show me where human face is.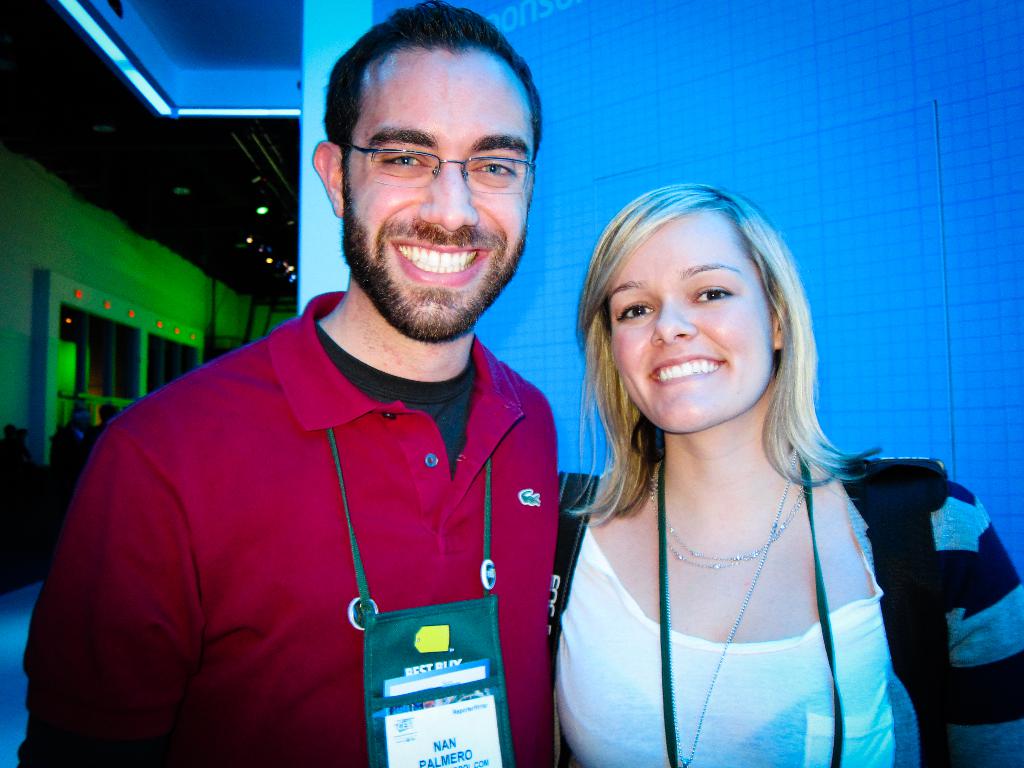
human face is at x1=607 y1=209 x2=774 y2=431.
